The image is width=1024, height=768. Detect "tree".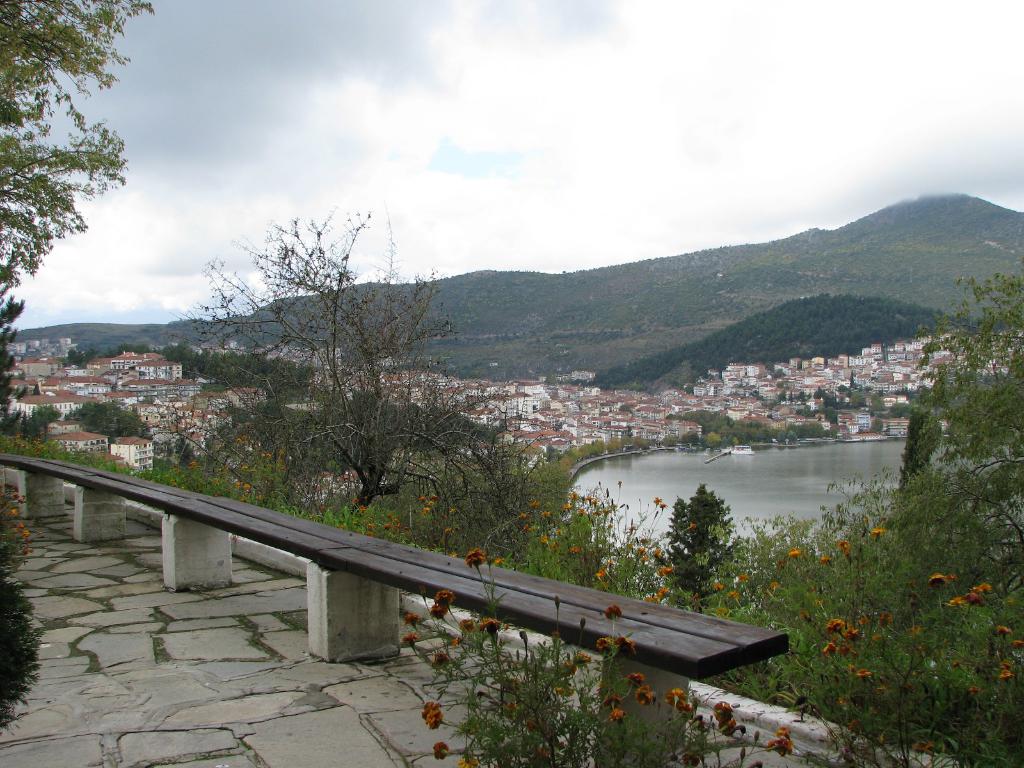
Detection: [x1=801, y1=426, x2=812, y2=436].
